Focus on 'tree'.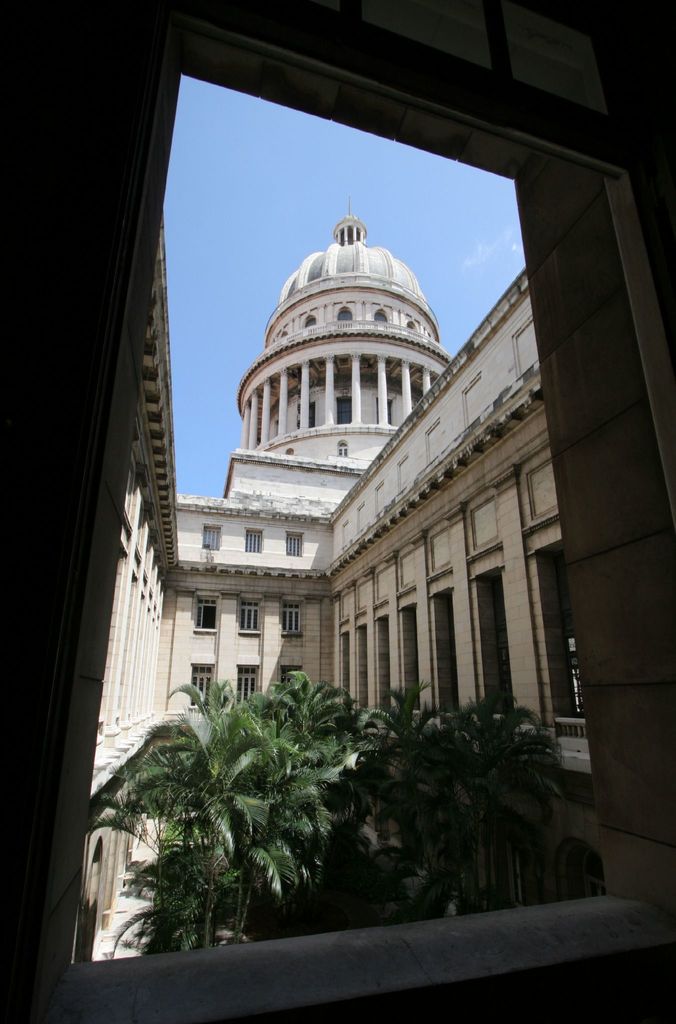
Focused at pyautogui.locateOnScreen(415, 692, 574, 909).
